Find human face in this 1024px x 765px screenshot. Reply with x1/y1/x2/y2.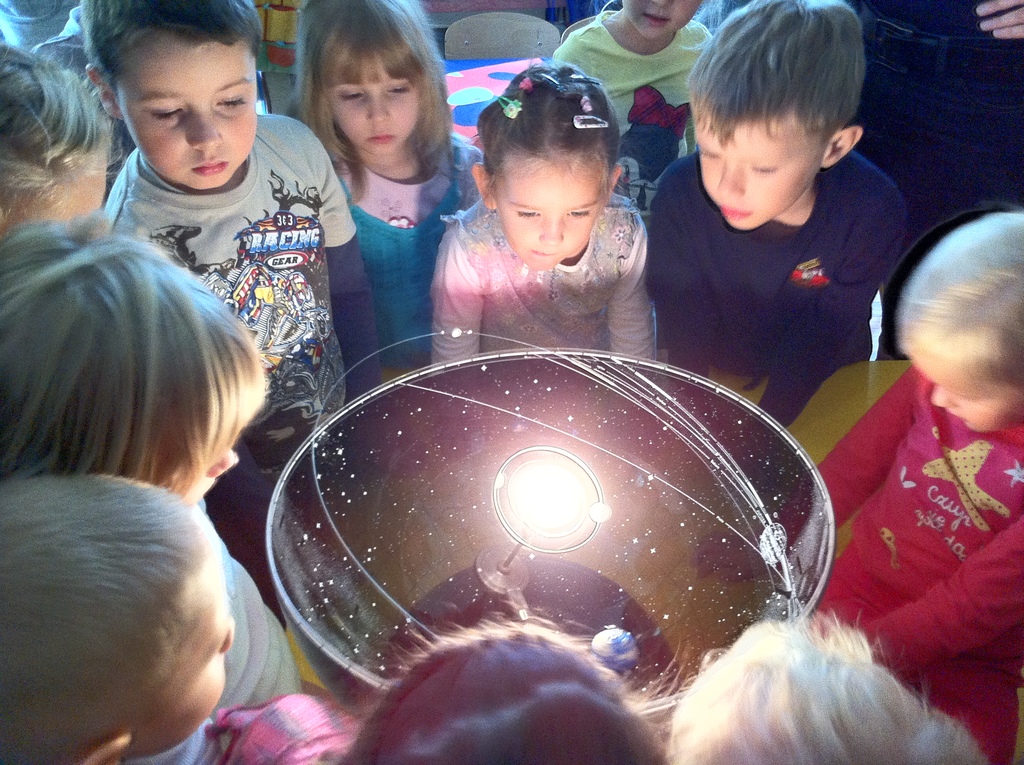
118/32/257/189.
